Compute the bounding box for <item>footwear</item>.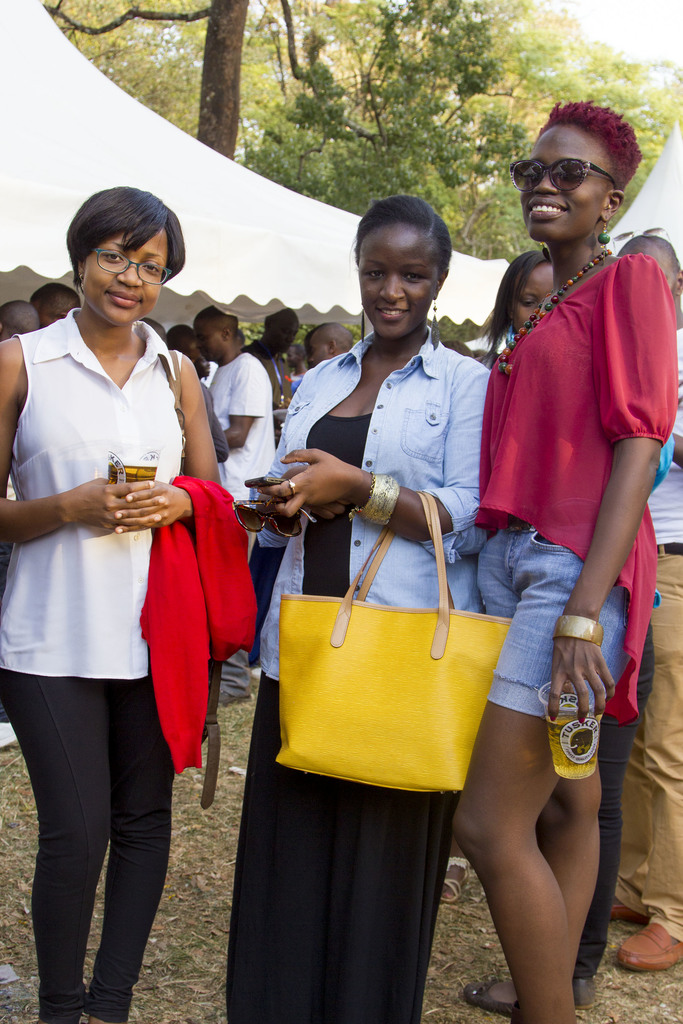
[x1=445, y1=851, x2=476, y2=906].
